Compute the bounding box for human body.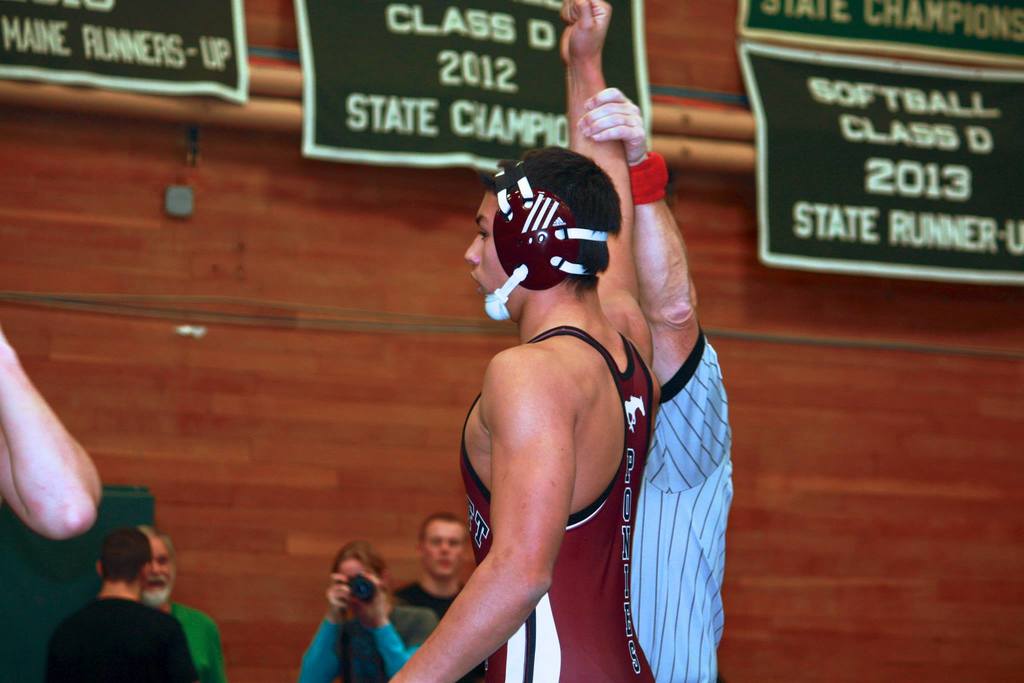
(575,86,733,682).
